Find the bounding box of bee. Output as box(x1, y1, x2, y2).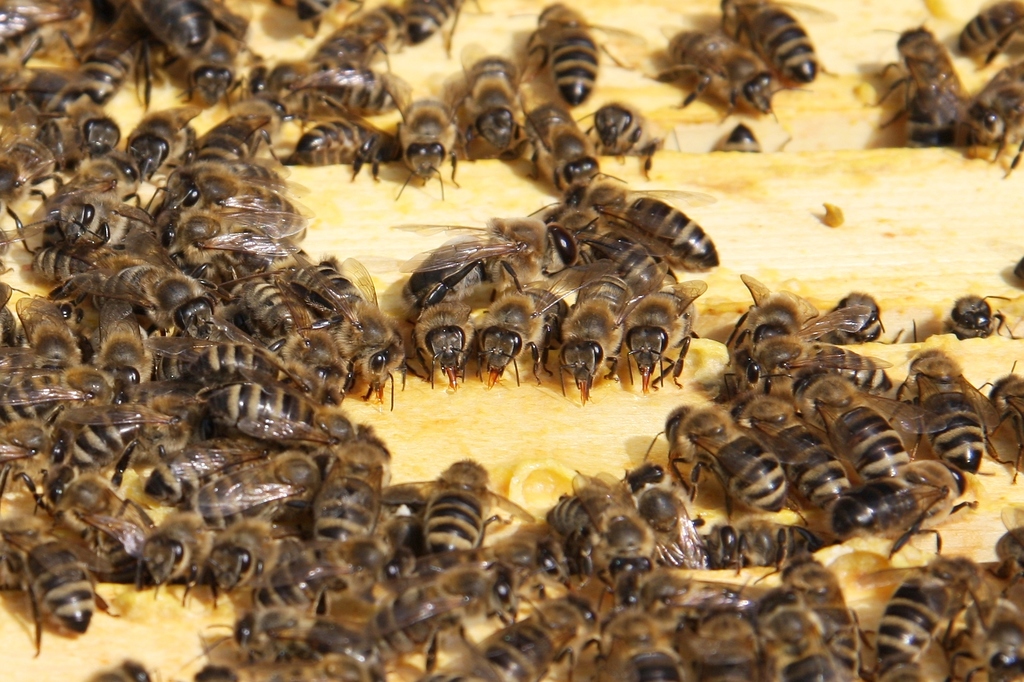
box(451, 600, 604, 681).
